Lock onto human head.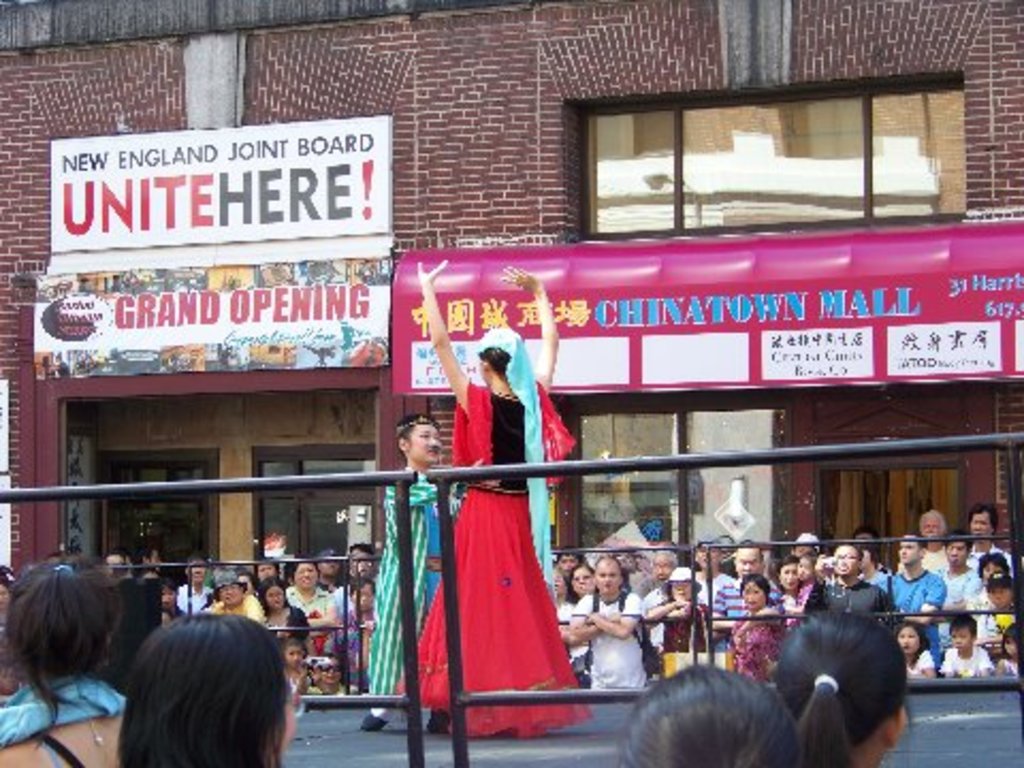
Locked: crop(211, 570, 245, 608).
